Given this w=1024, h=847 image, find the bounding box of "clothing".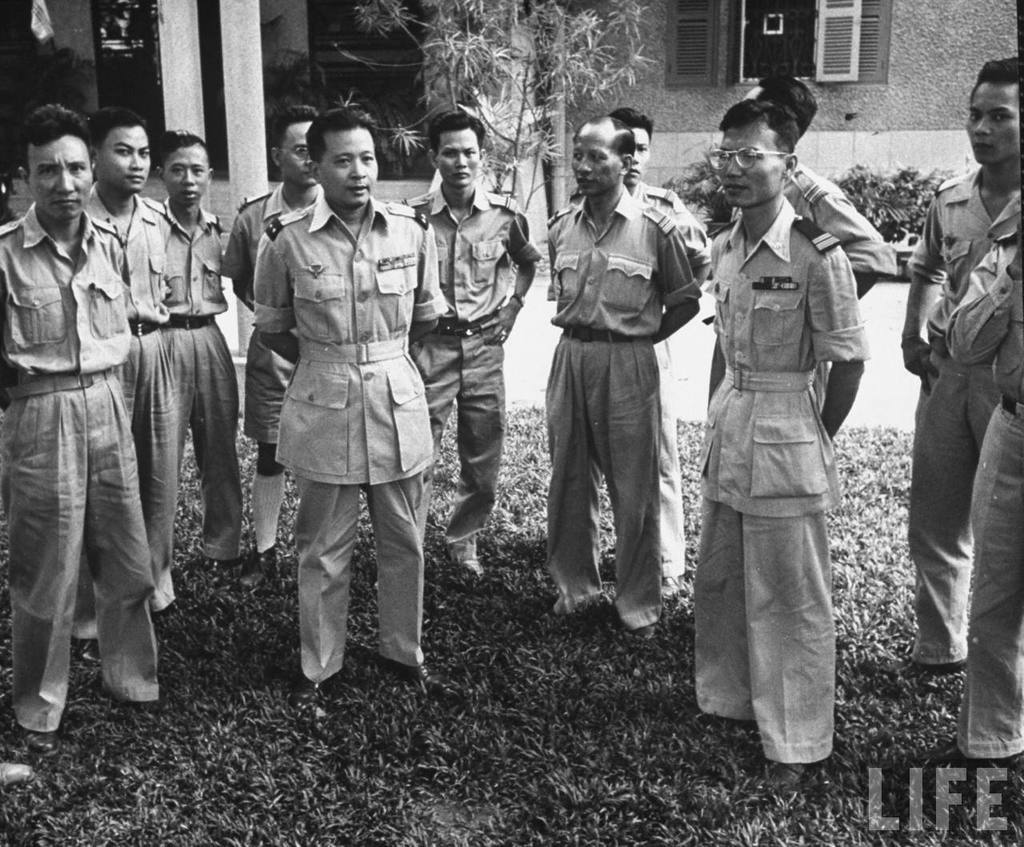
x1=900 y1=165 x2=1023 y2=668.
